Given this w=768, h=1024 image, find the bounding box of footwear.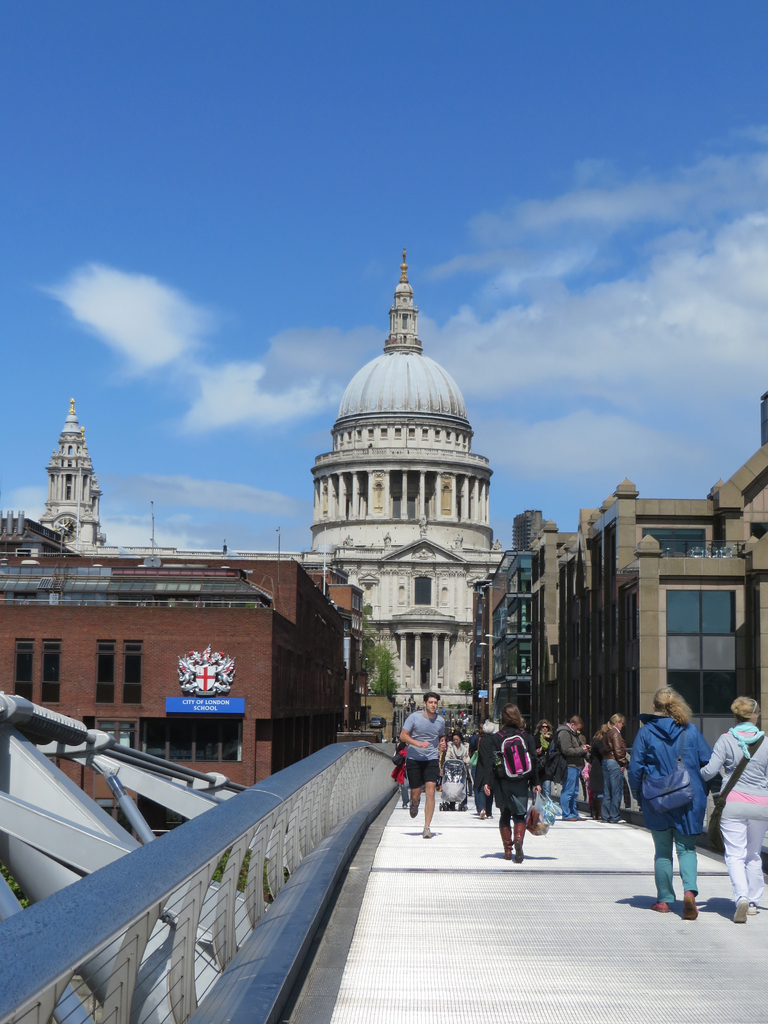
[left=682, top=890, right=703, bottom=923].
